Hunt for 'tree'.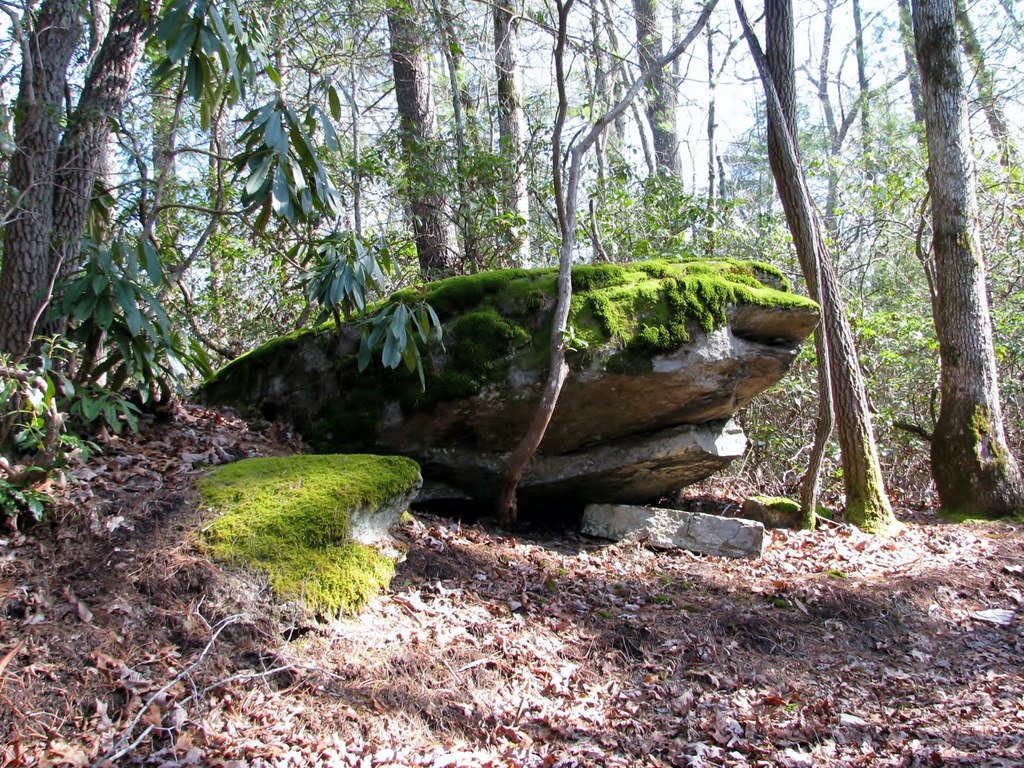
Hunted down at [x1=476, y1=0, x2=543, y2=270].
